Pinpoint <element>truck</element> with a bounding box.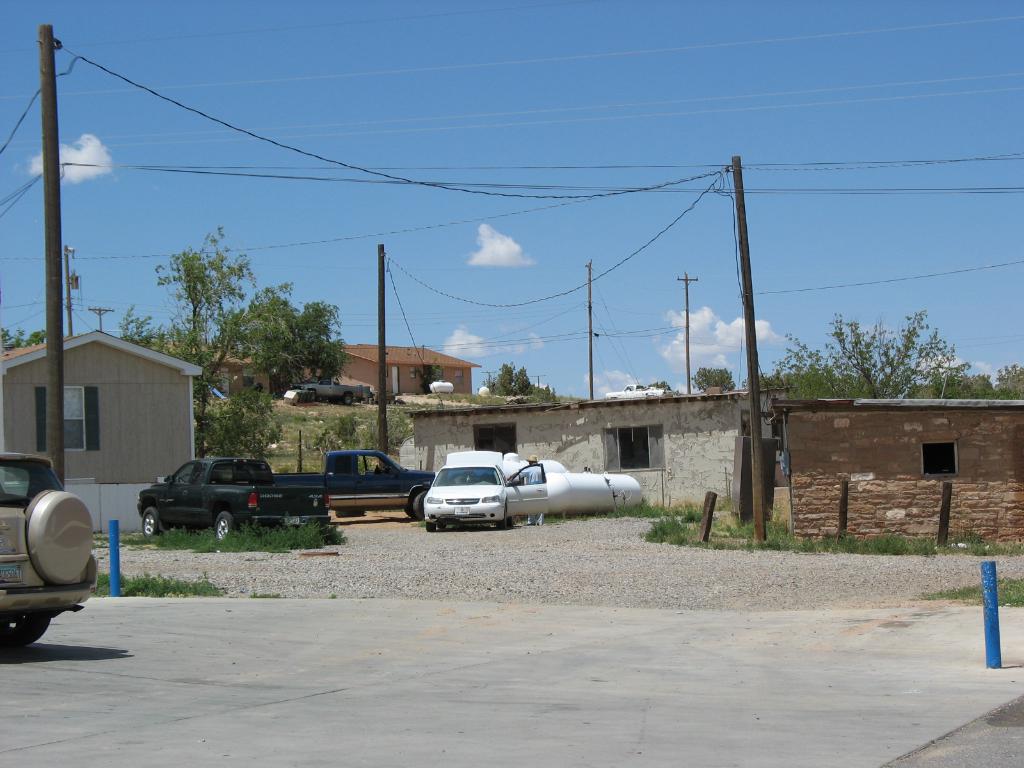
[124, 463, 333, 545].
